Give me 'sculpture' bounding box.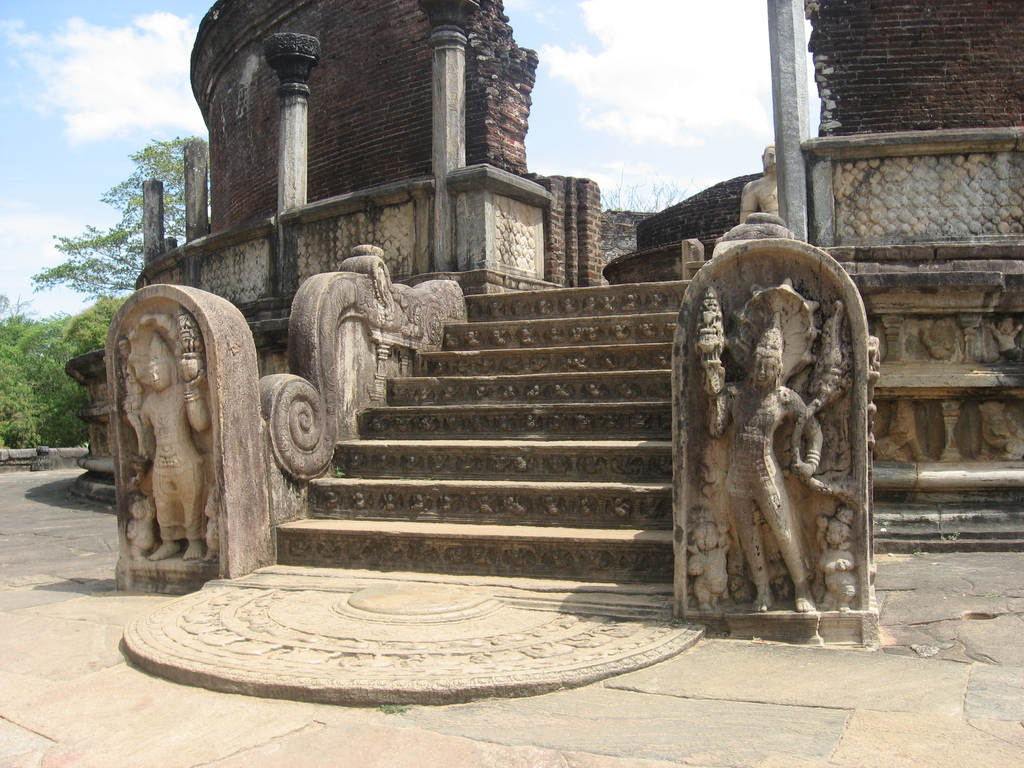
563, 323, 589, 345.
